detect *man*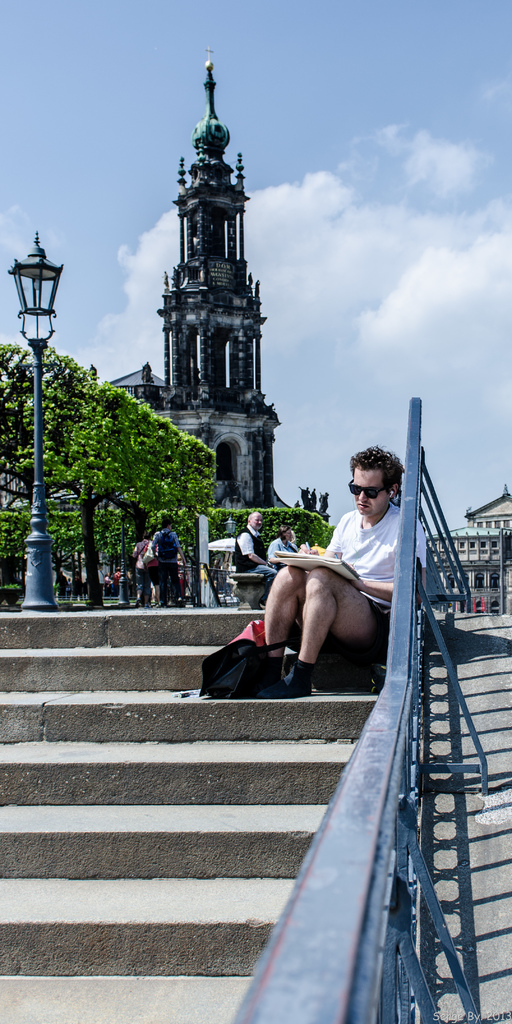
BBox(298, 484, 312, 510)
